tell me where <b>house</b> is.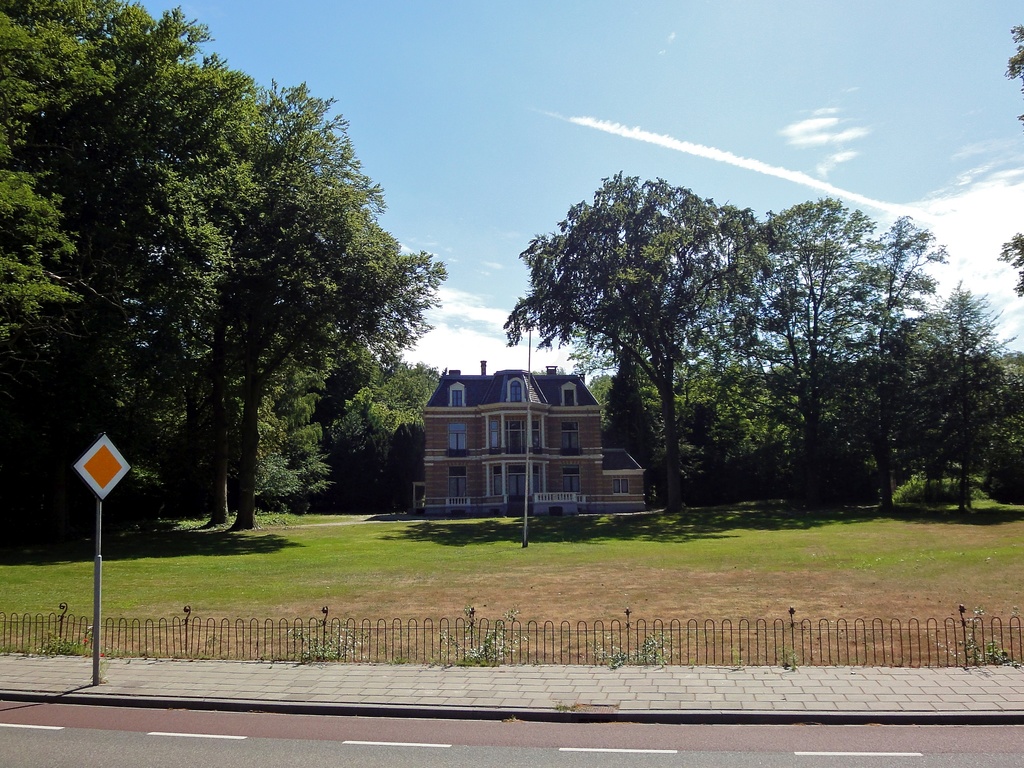
<b>house</b> is at left=392, top=354, right=650, bottom=527.
